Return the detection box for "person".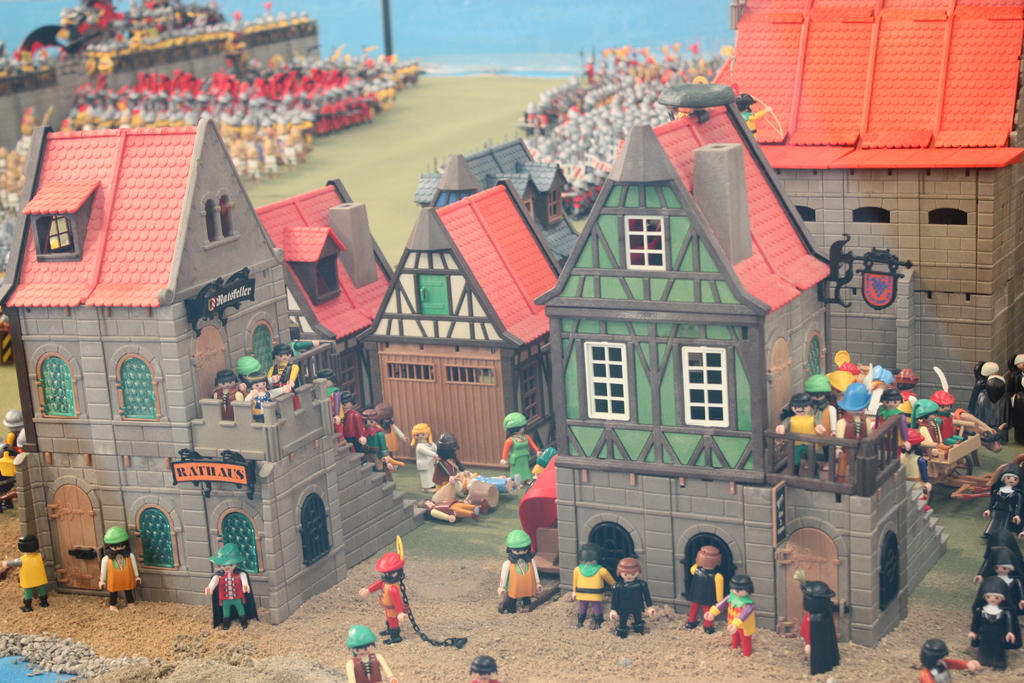
(795, 577, 838, 673).
